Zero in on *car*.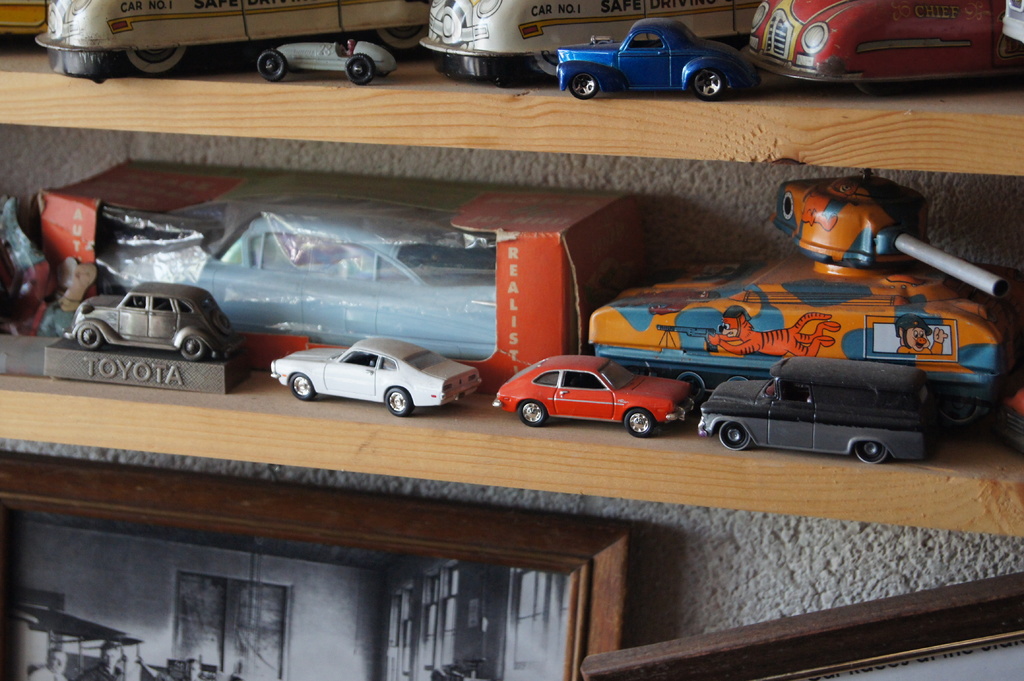
Zeroed in: BBox(266, 339, 477, 411).
